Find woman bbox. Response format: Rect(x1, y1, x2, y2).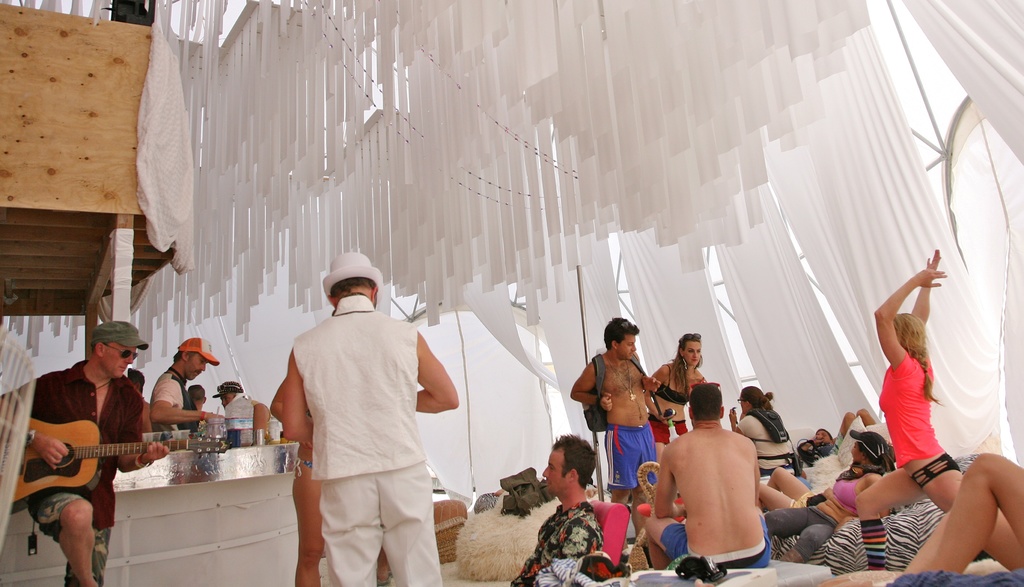
Rect(729, 386, 796, 476).
